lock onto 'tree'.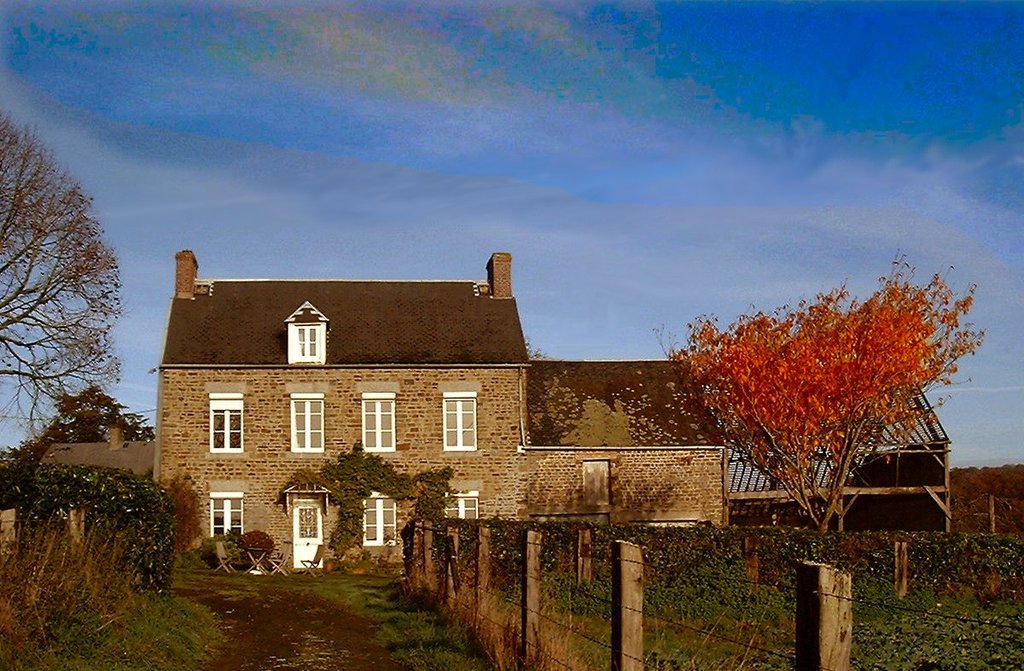
Locked: detection(0, 112, 122, 429).
